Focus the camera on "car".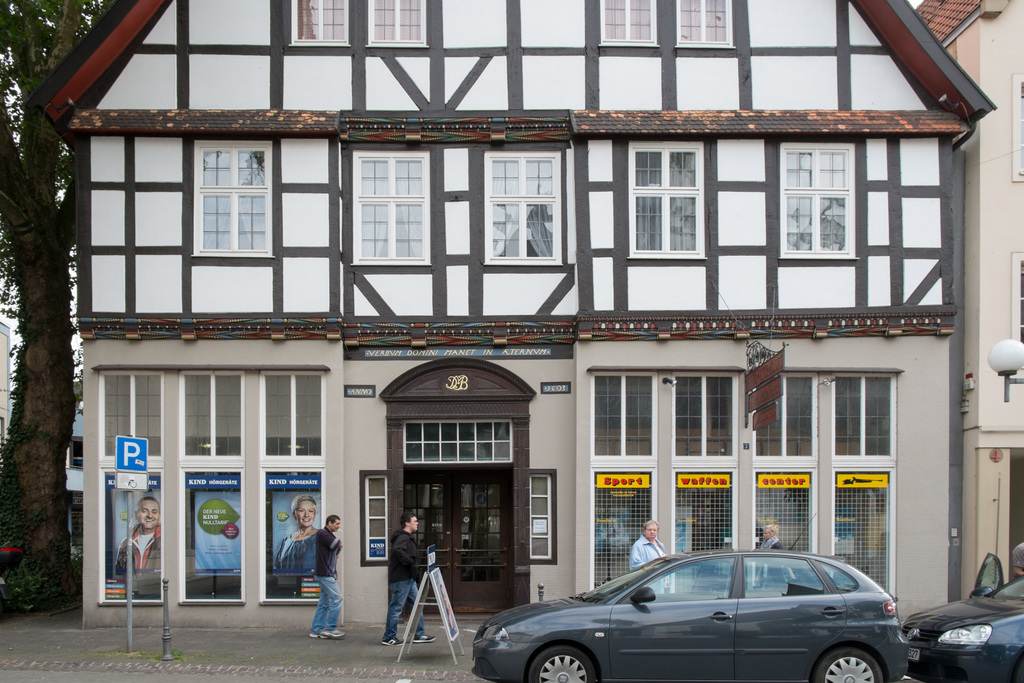
Focus region: (915, 555, 1023, 682).
